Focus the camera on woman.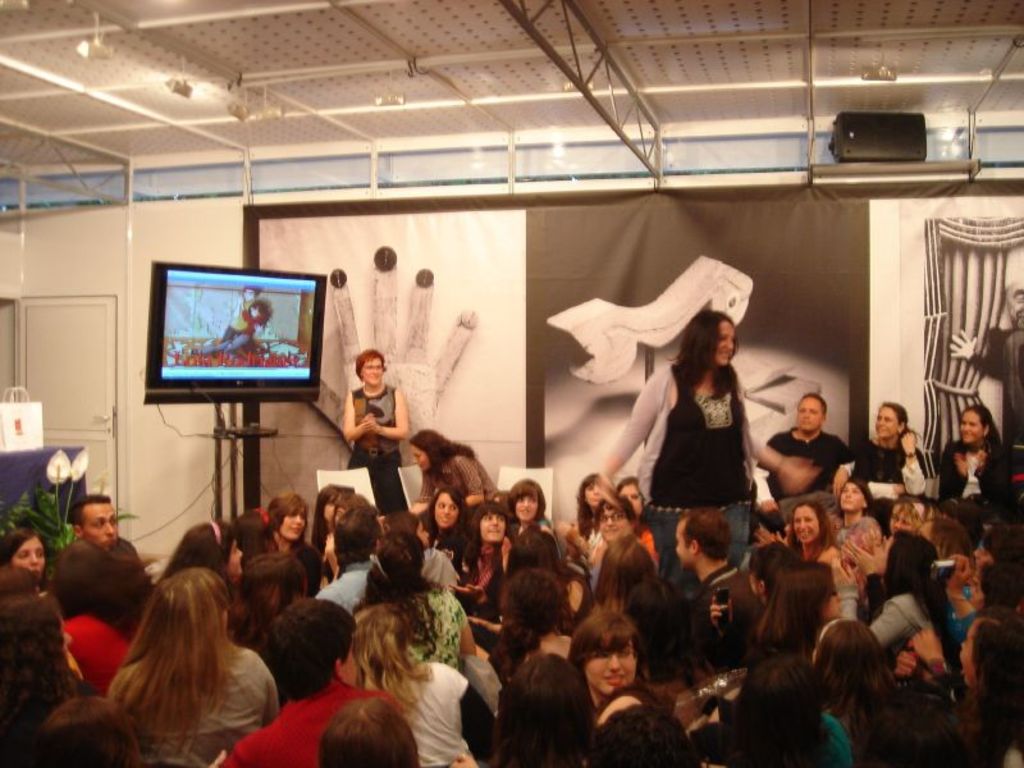
Focus region: [x1=465, y1=502, x2=513, y2=596].
